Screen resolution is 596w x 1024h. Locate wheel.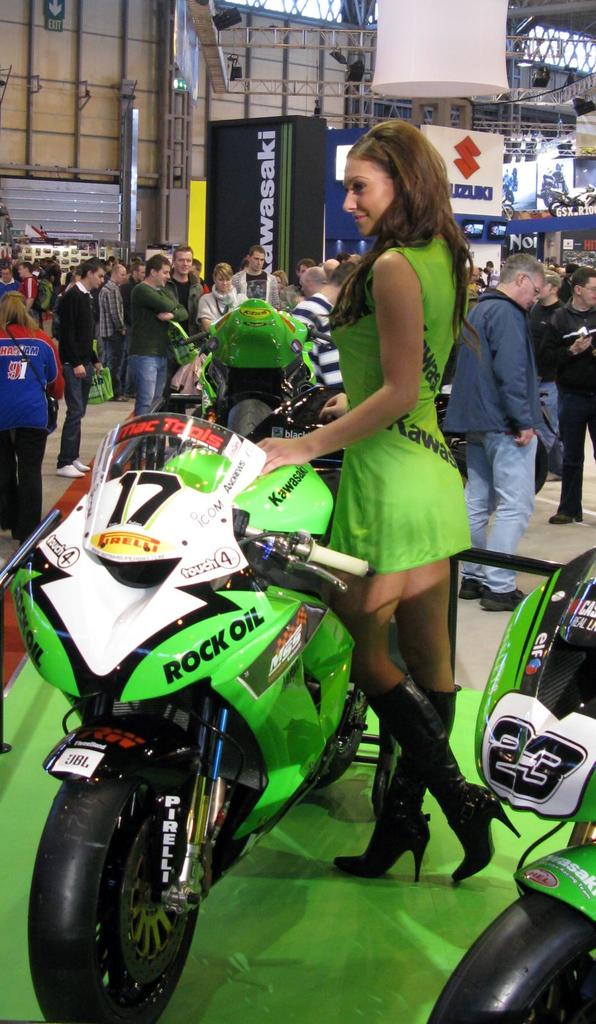
left=449, top=889, right=595, bottom=1023.
